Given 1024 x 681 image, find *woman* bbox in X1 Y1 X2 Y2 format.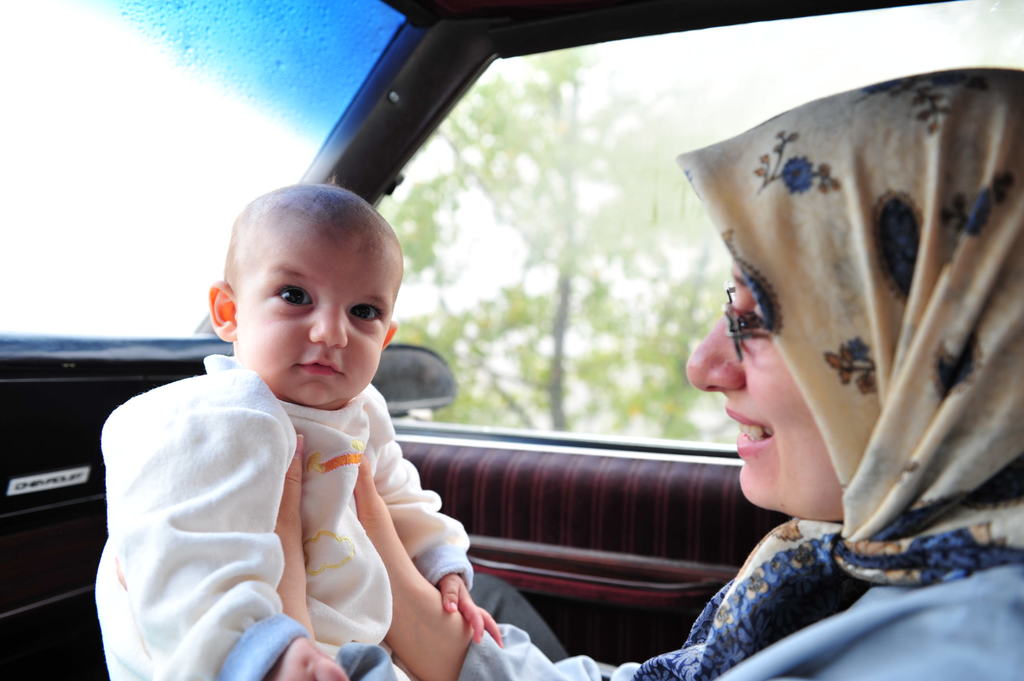
0 0 1023 680.
